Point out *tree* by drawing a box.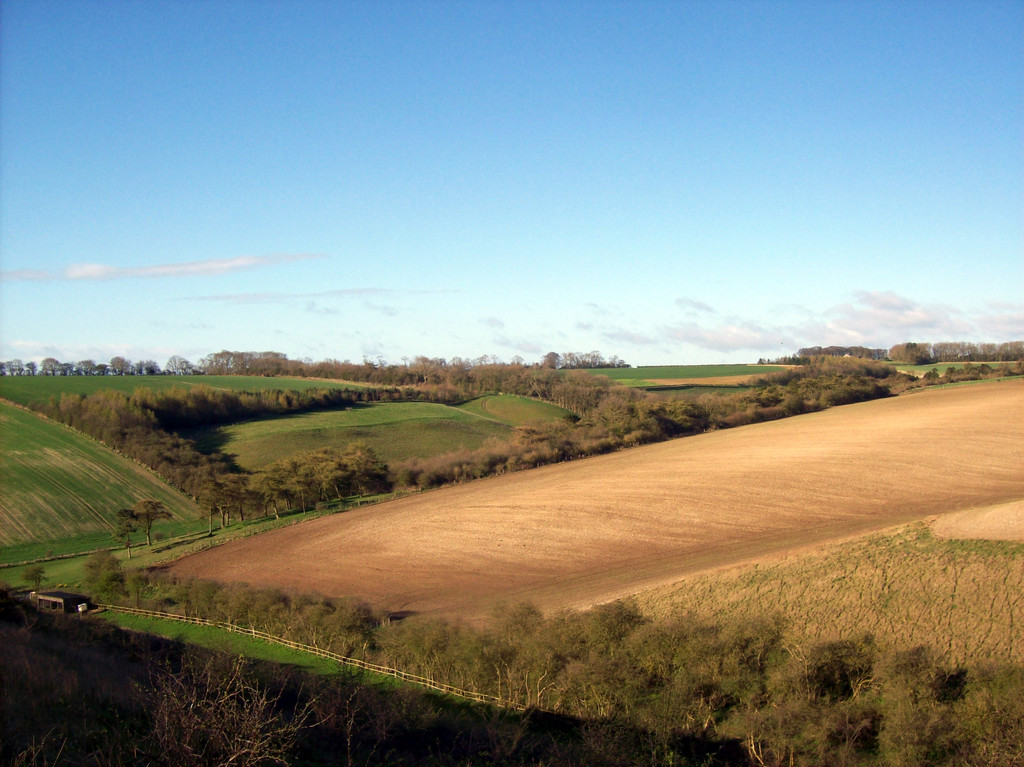
{"left": 25, "top": 347, "right": 395, "bottom": 533}.
